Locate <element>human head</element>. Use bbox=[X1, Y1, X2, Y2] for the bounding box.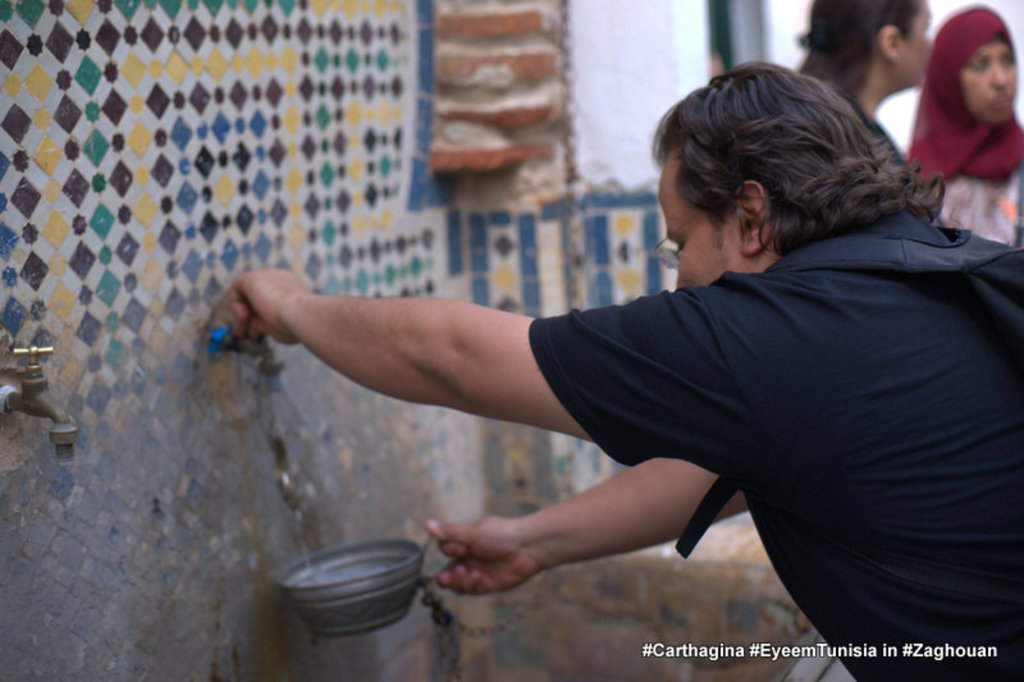
bbox=[927, 5, 1021, 127].
